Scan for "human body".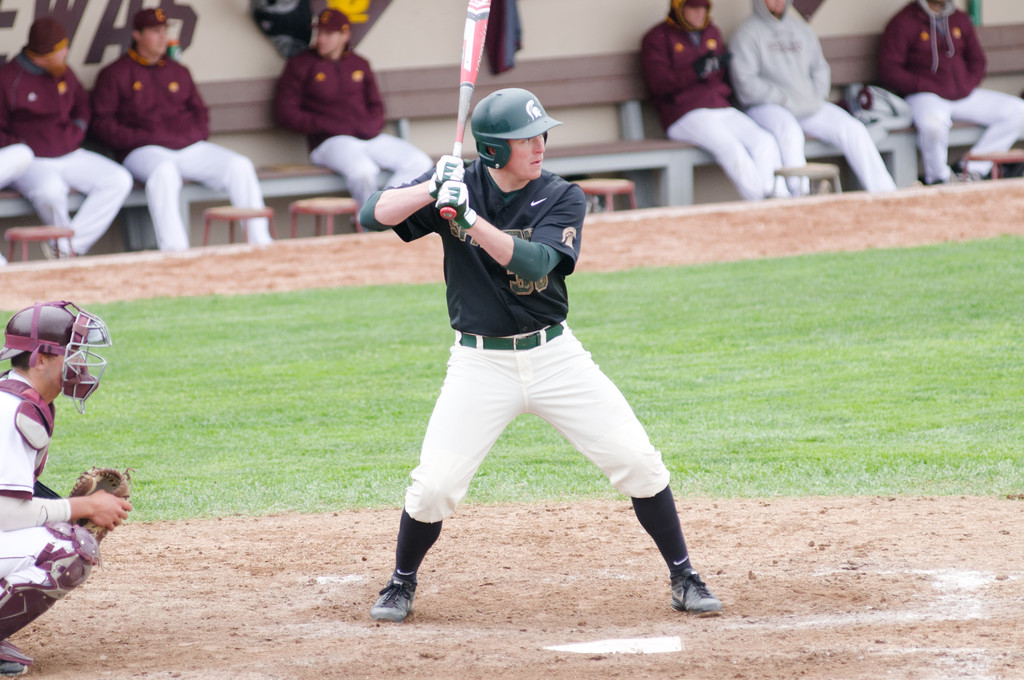
Scan result: bbox(370, 84, 723, 616).
